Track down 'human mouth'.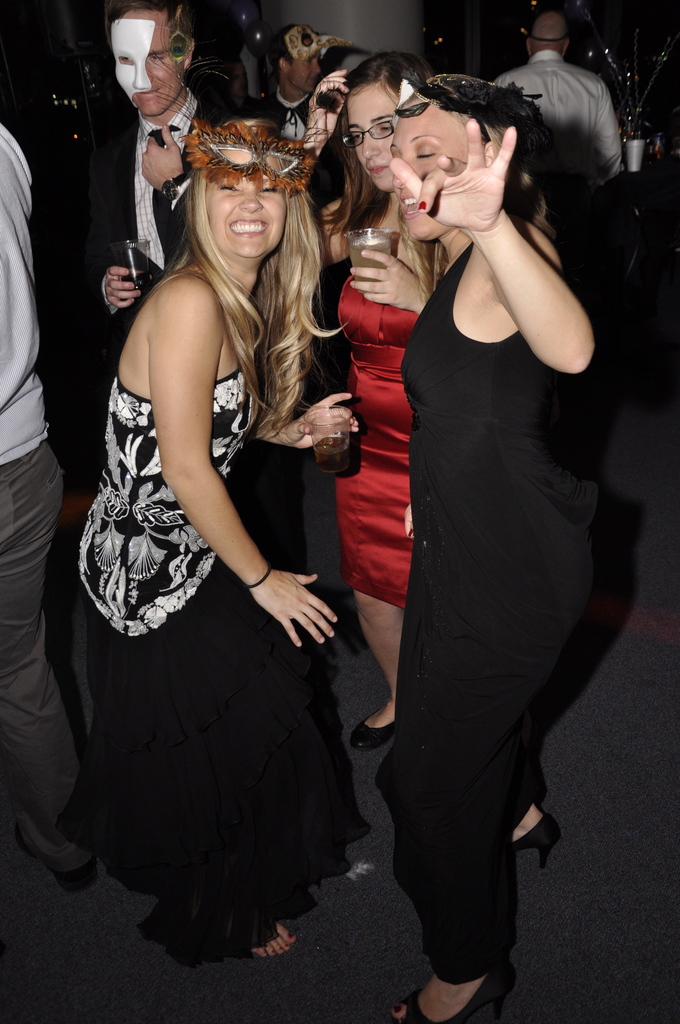
Tracked to bbox=(222, 215, 263, 232).
